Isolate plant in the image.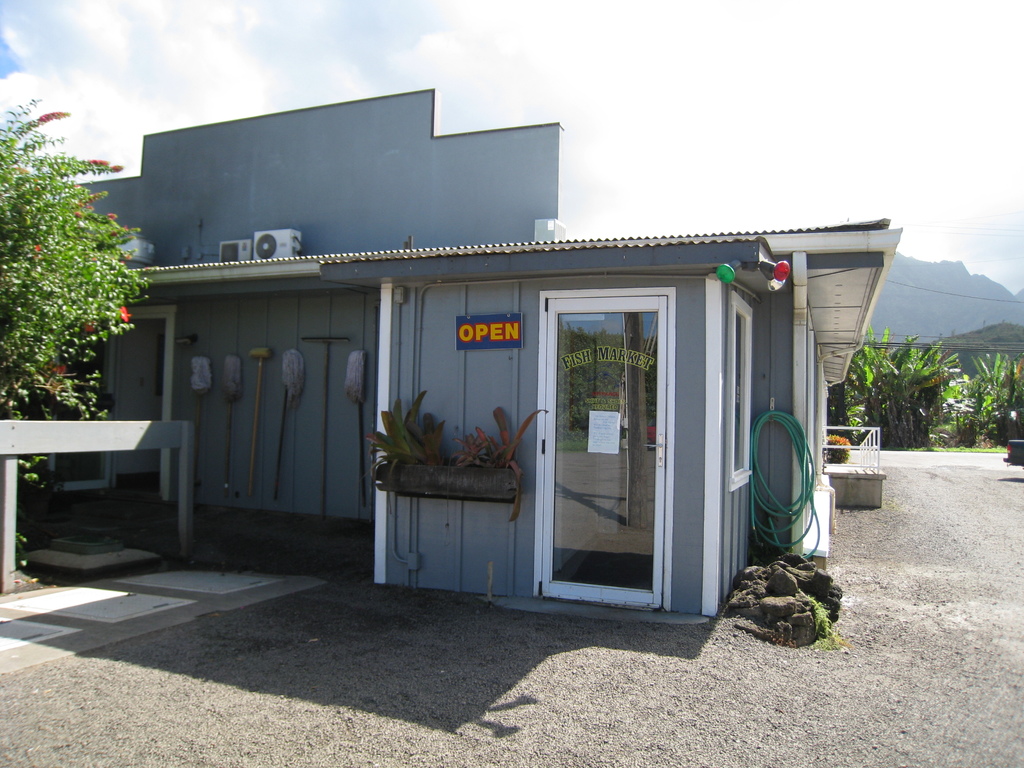
Isolated region: [x1=975, y1=346, x2=1023, y2=454].
